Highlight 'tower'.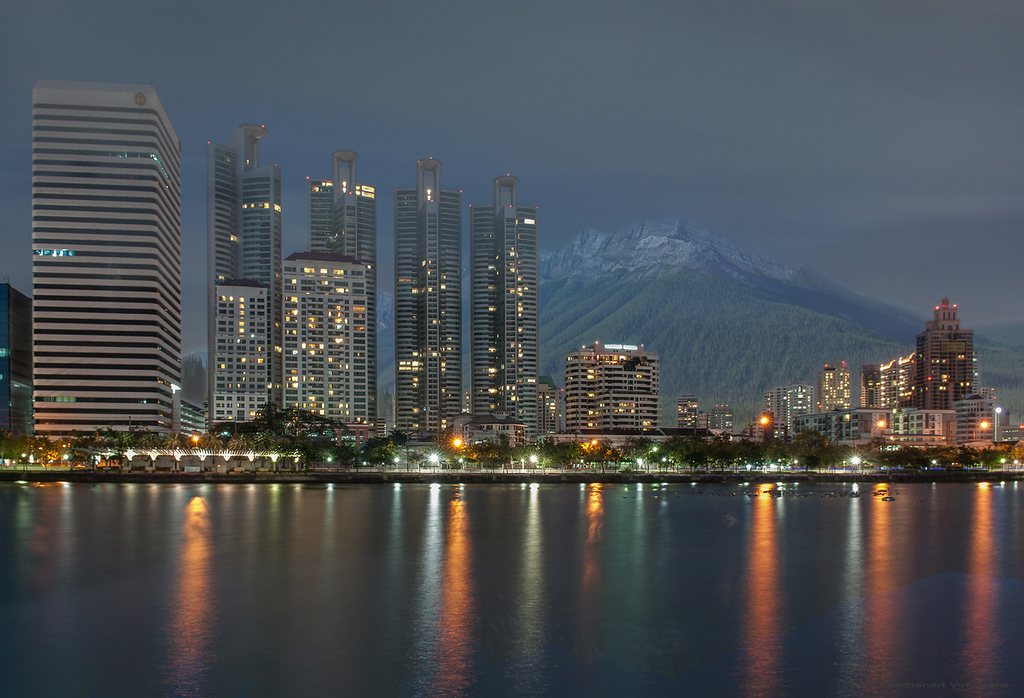
Highlighted region: select_region(204, 126, 272, 435).
